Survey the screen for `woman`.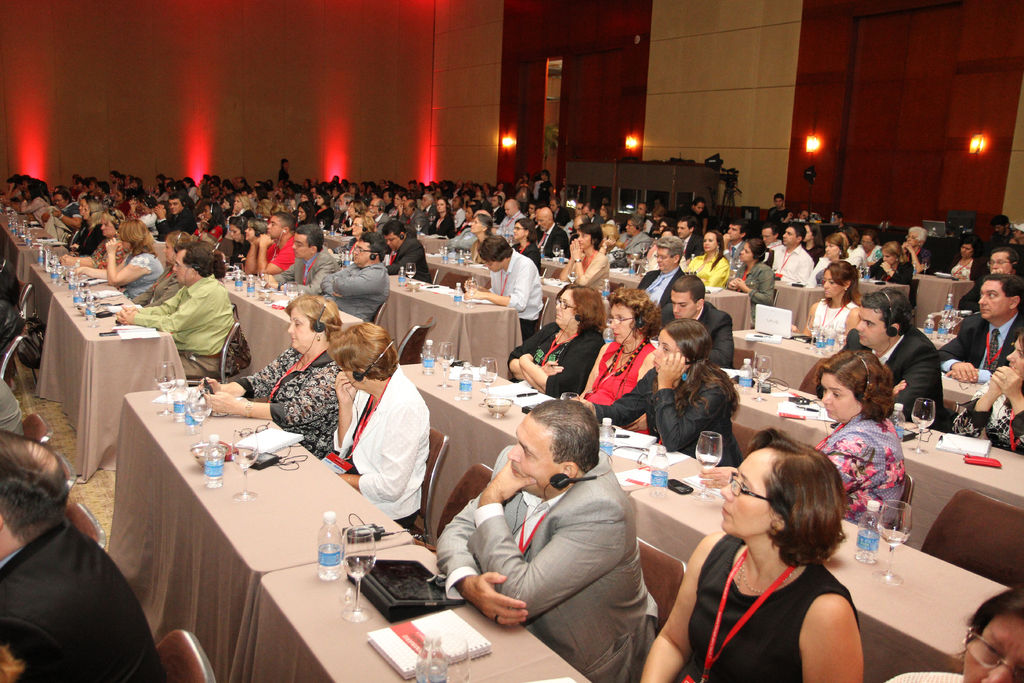
Survey found: rect(100, 217, 166, 300).
